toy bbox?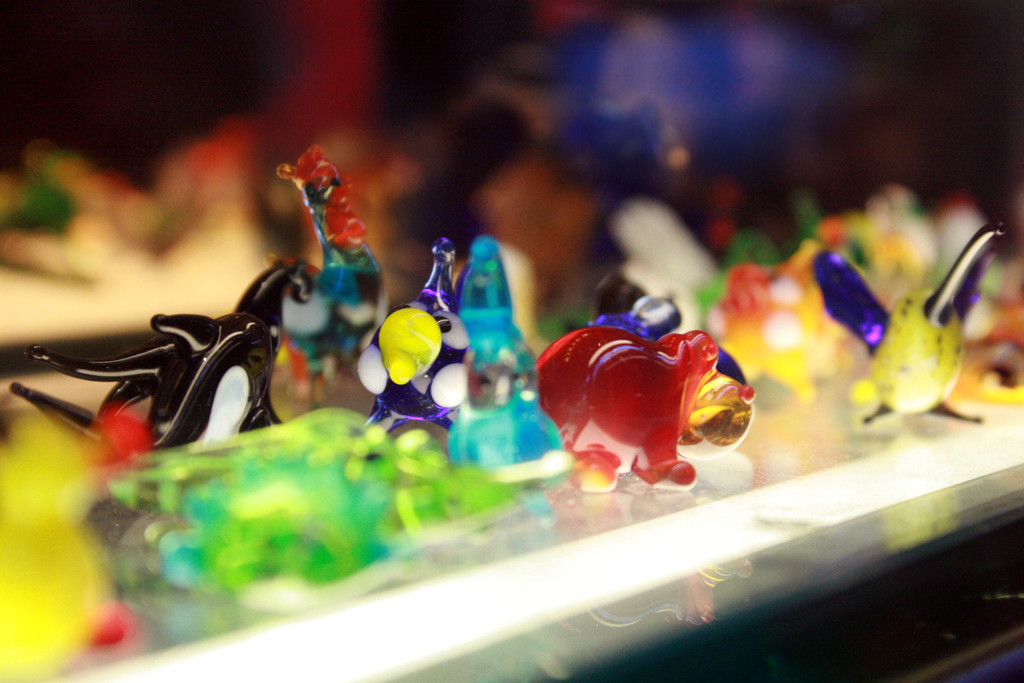
Rect(282, 147, 392, 408)
